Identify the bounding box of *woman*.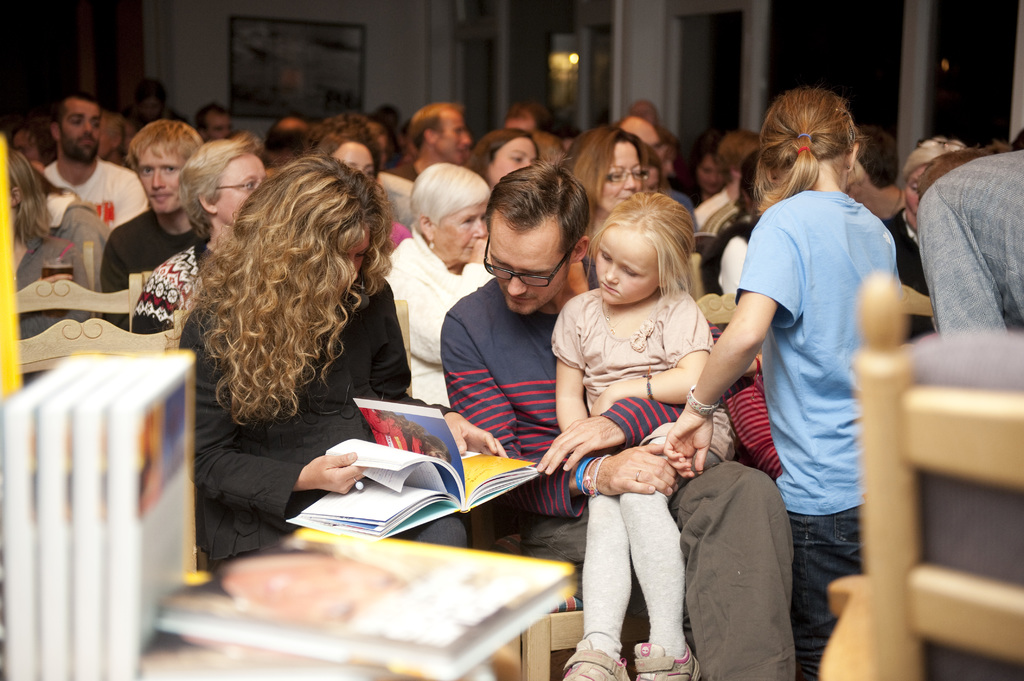
882,141,964,342.
